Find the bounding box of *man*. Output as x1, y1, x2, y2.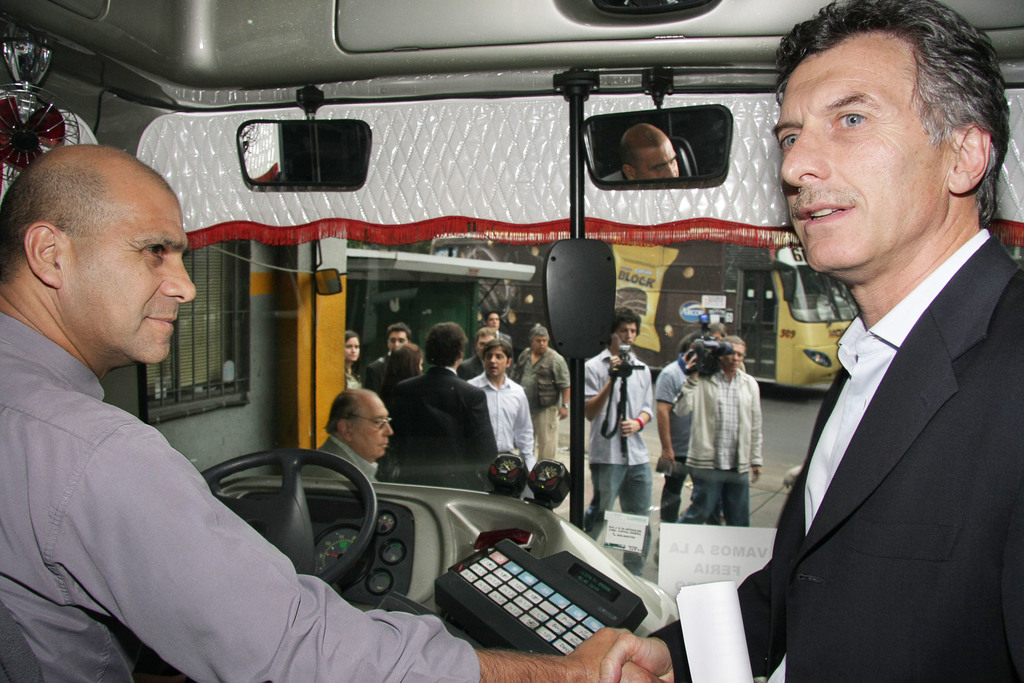
510, 324, 570, 457.
